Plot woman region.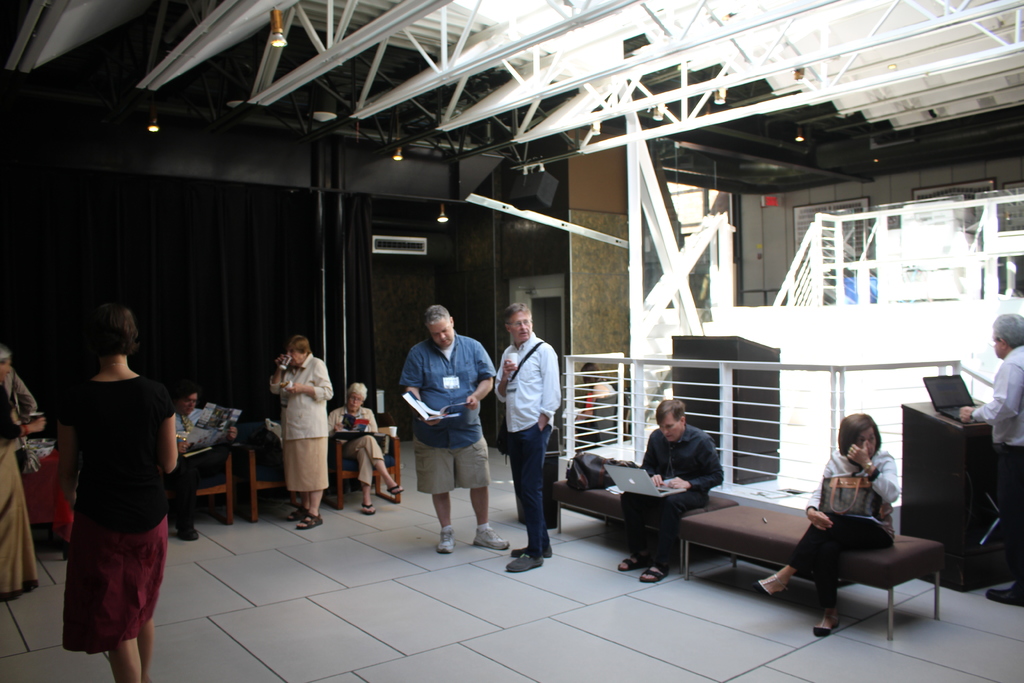
Plotted at [left=253, top=338, right=336, bottom=524].
